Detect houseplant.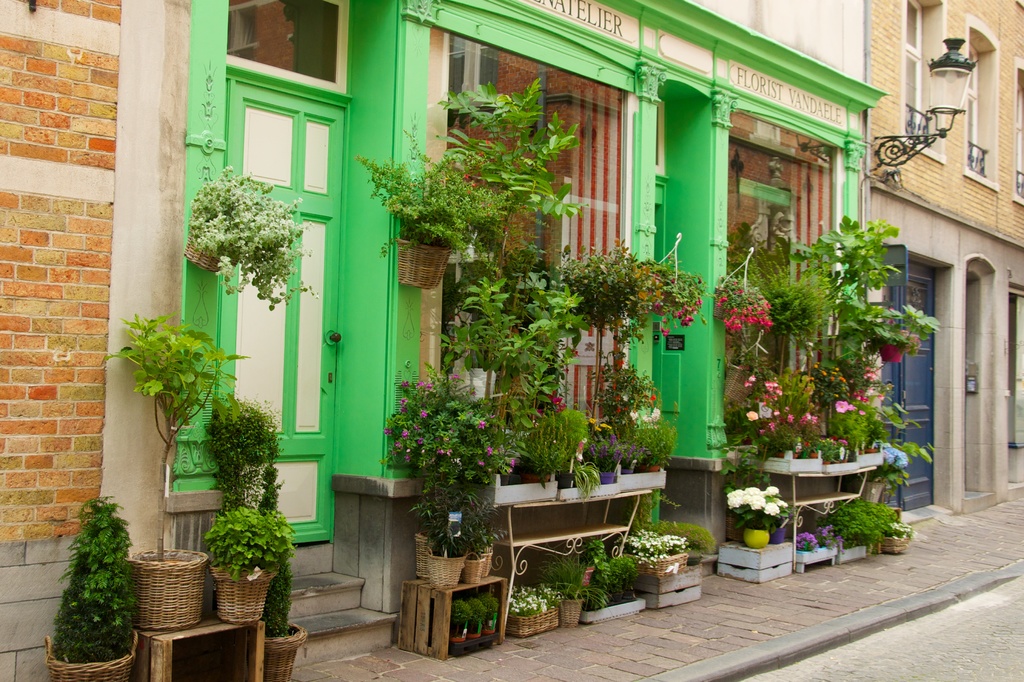
Detected at 577, 418, 641, 482.
